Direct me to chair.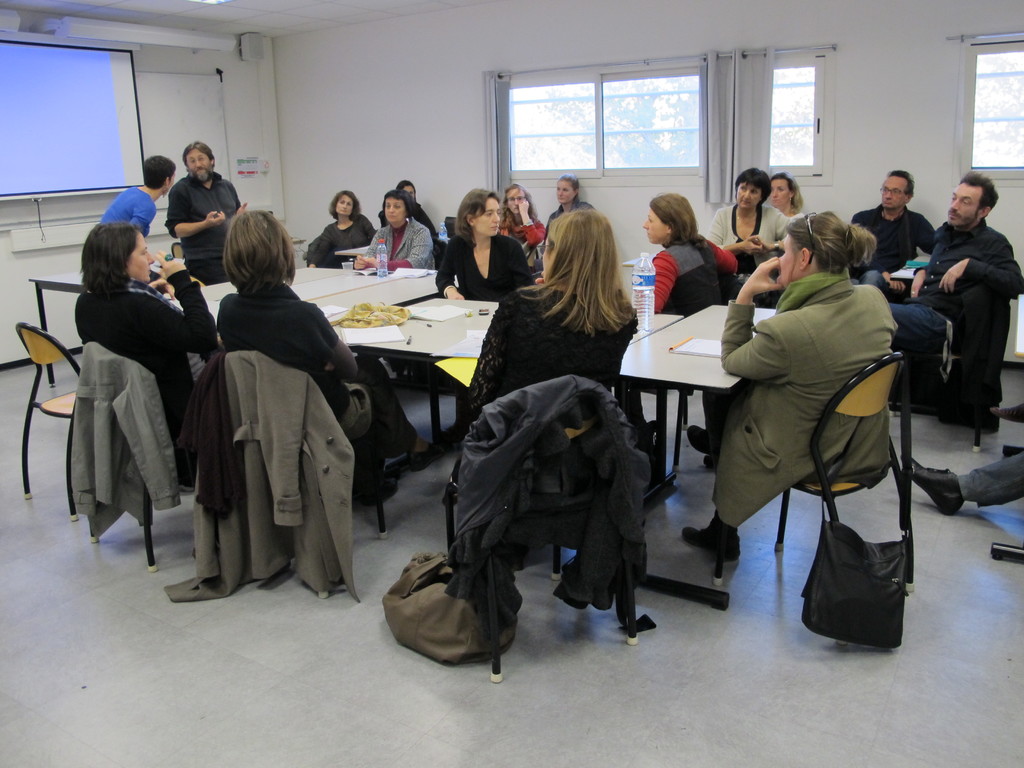
Direction: select_region(200, 342, 399, 593).
